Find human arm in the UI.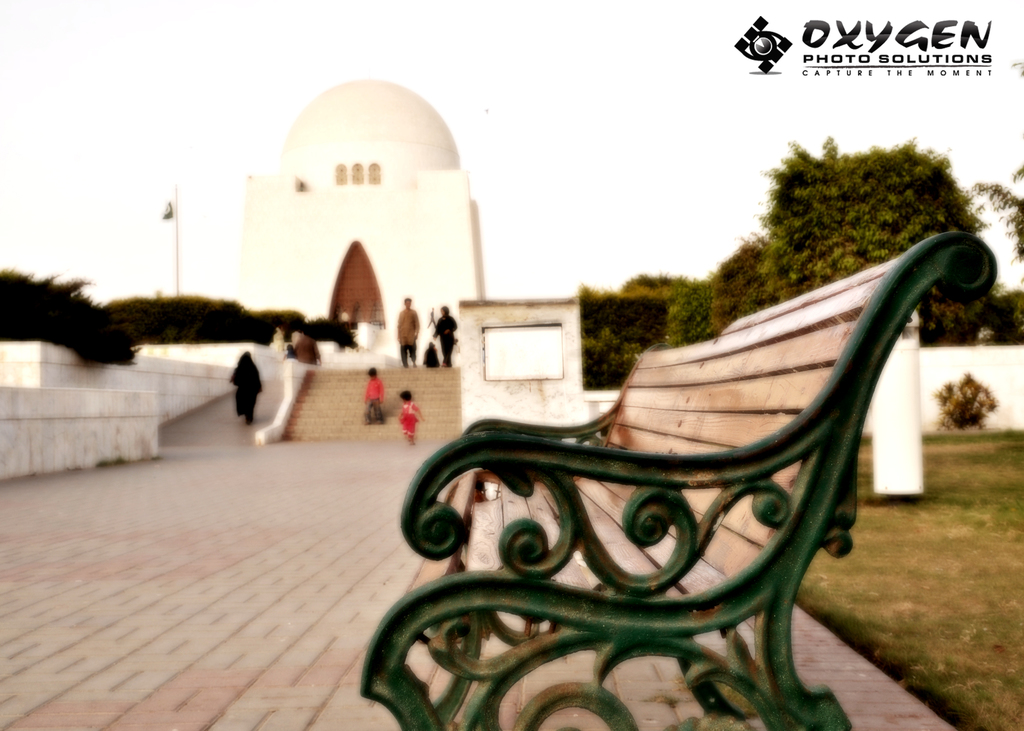
UI element at box(417, 411, 424, 419).
